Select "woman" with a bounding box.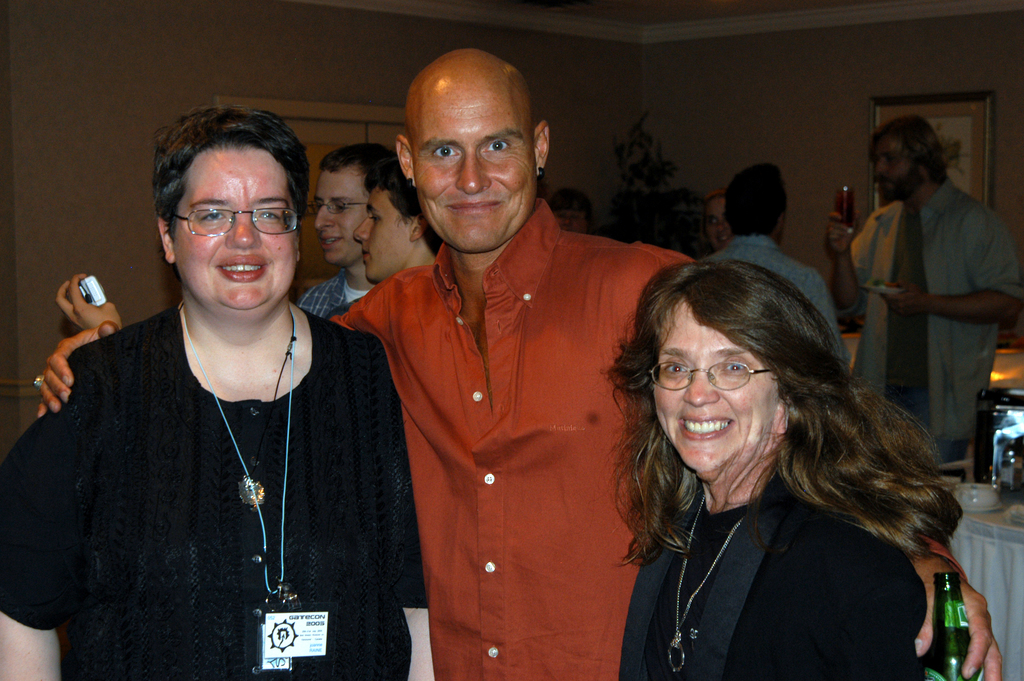
<region>584, 248, 980, 675</region>.
